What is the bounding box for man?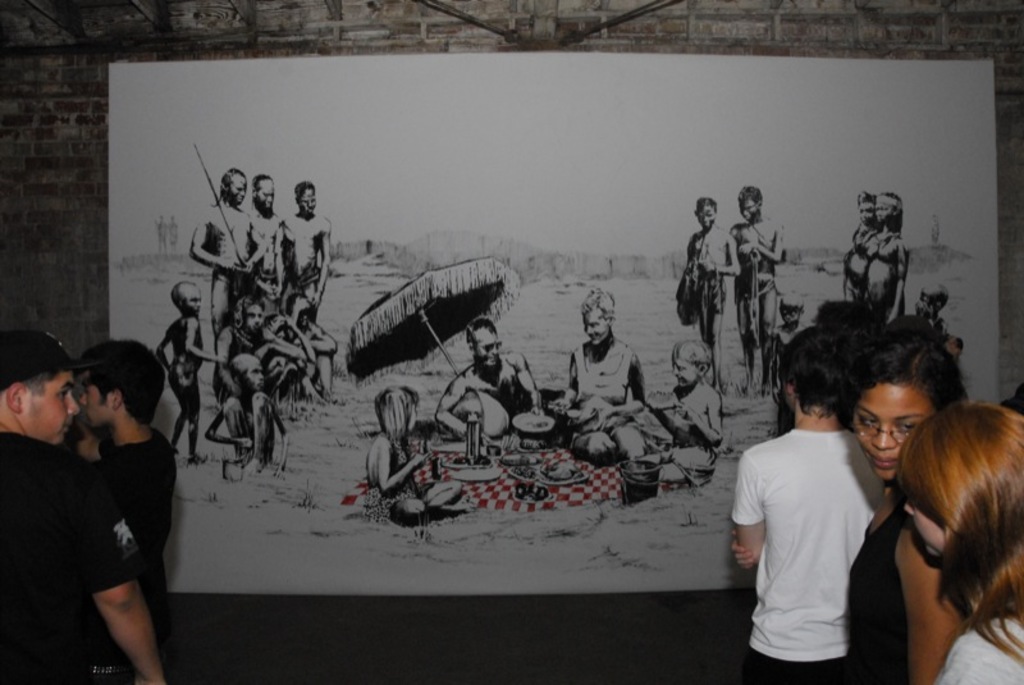
x1=0, y1=342, x2=169, y2=684.
